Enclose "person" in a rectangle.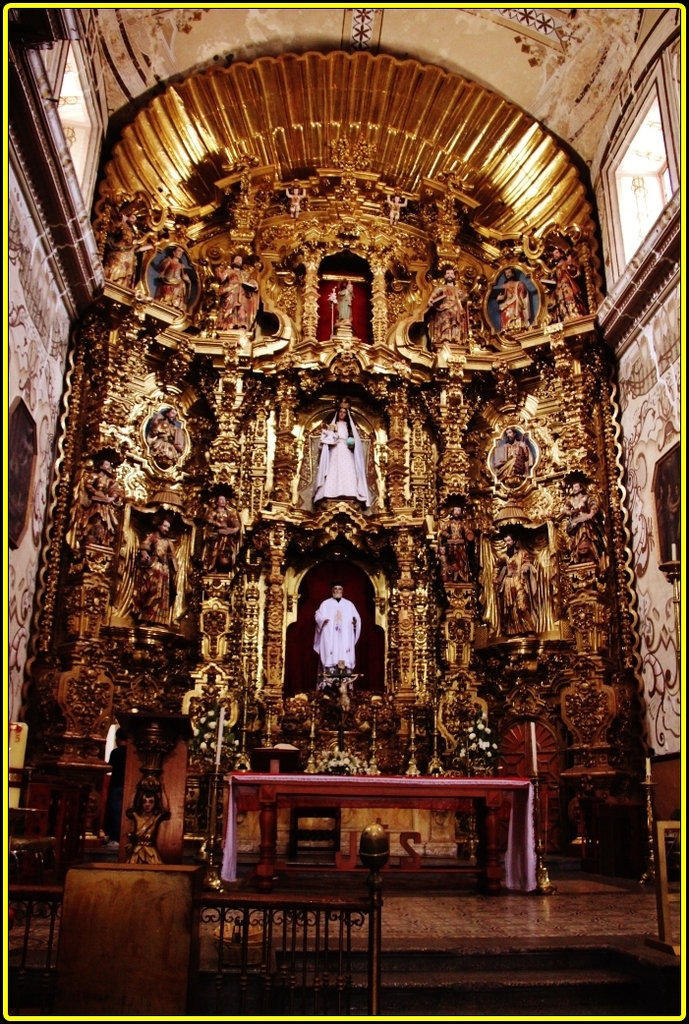
<region>160, 247, 192, 305</region>.
